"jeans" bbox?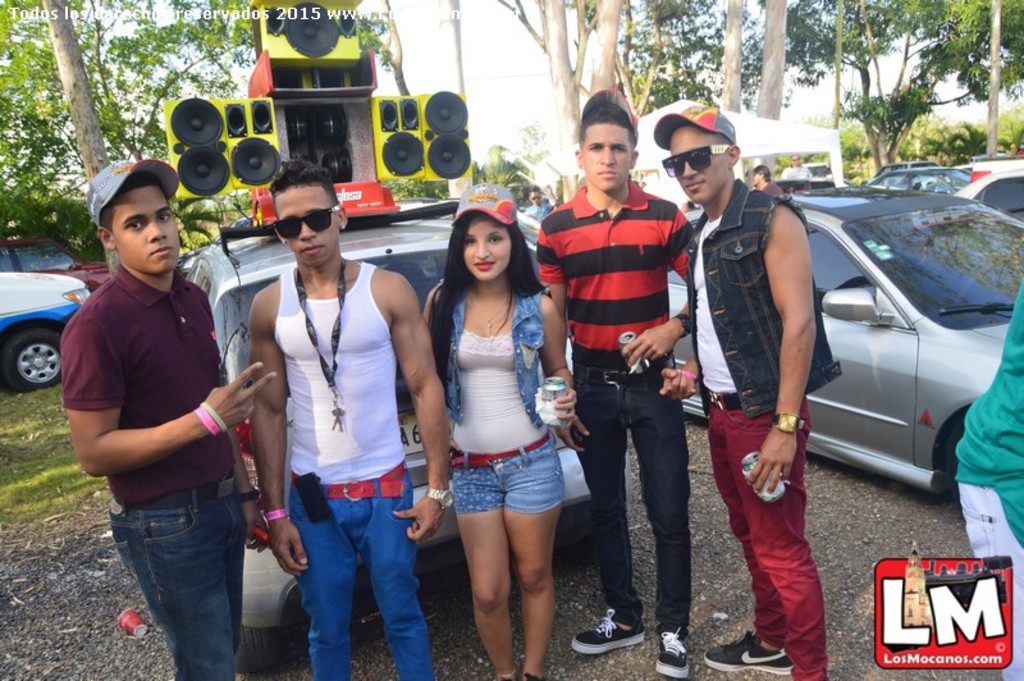
BBox(712, 399, 824, 673)
